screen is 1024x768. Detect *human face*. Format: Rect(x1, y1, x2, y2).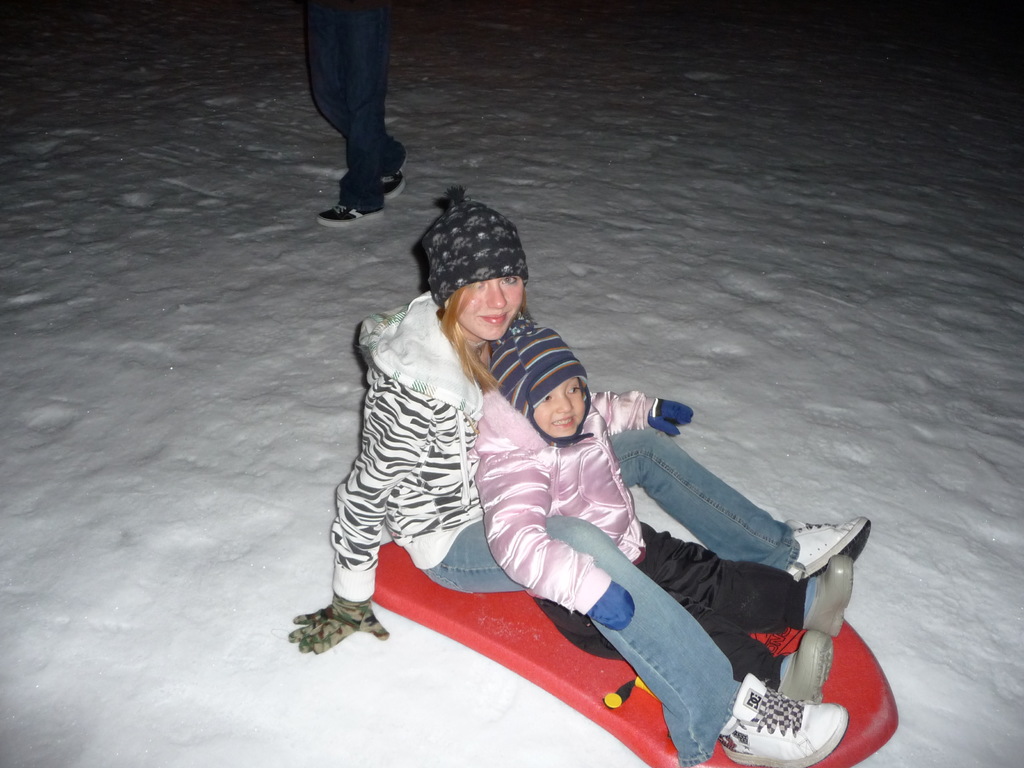
Rect(449, 274, 520, 346).
